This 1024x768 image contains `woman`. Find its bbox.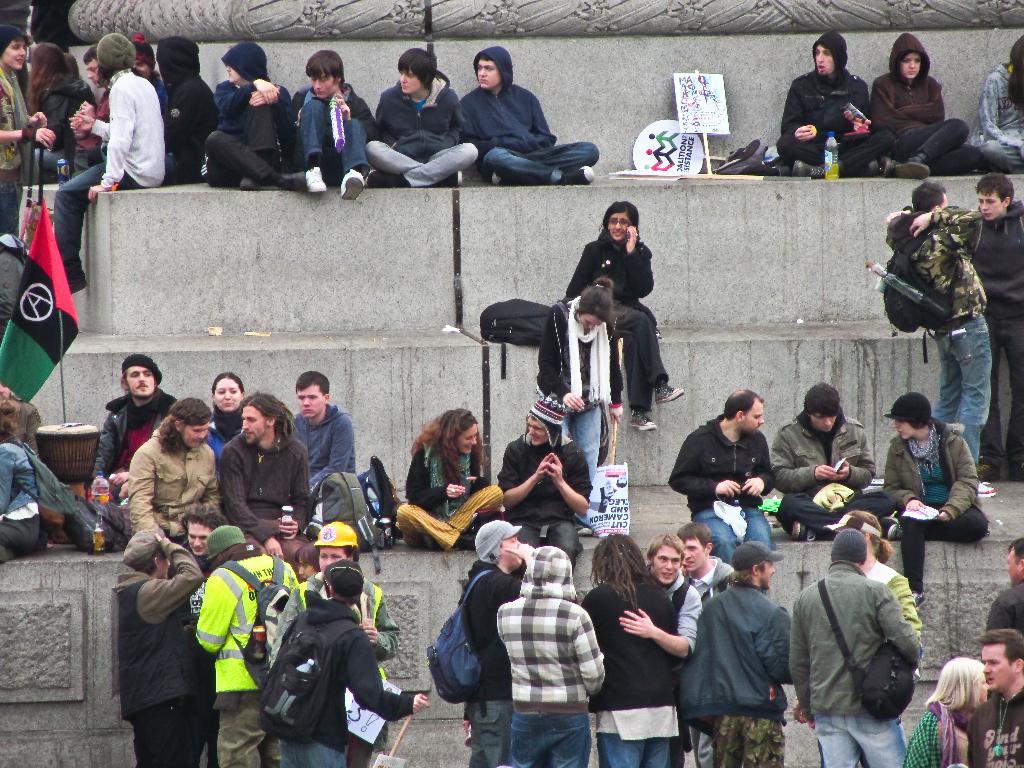
[left=0, top=399, right=44, bottom=563].
